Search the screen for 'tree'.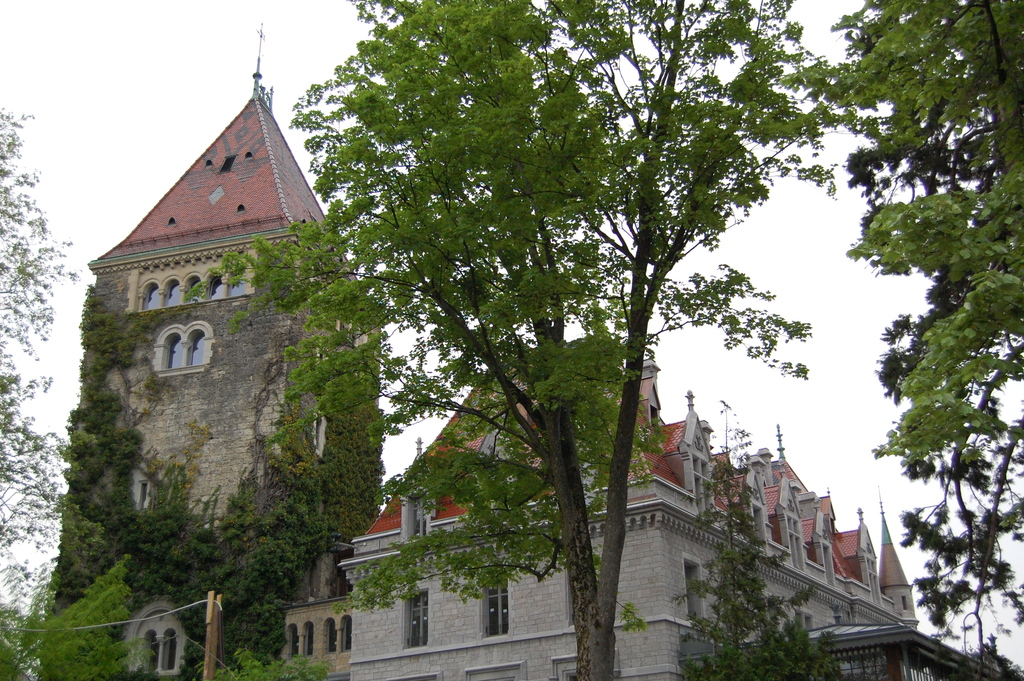
Found at box=[814, 0, 1023, 480].
